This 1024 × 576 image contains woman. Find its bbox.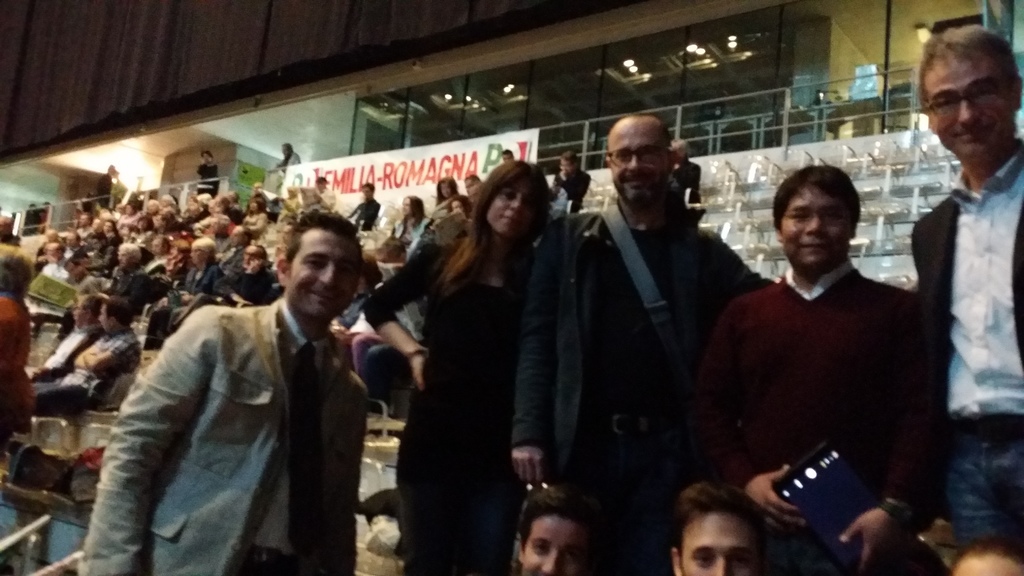
rect(375, 151, 548, 575).
